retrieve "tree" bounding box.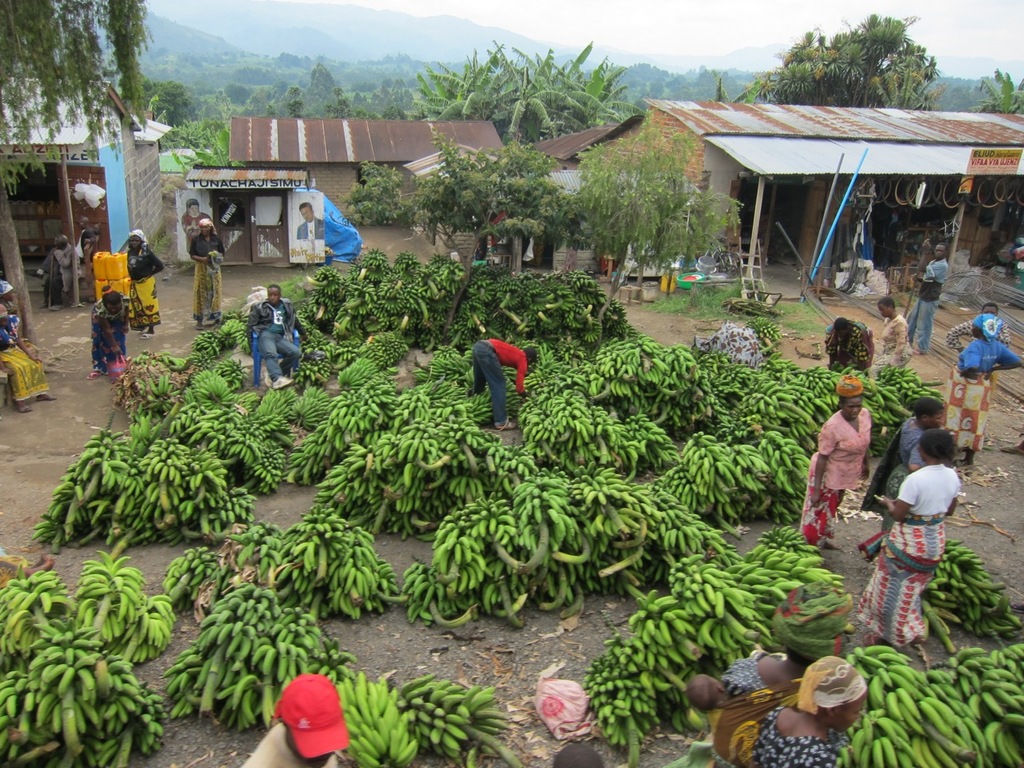
Bounding box: l=563, t=109, r=742, b=349.
